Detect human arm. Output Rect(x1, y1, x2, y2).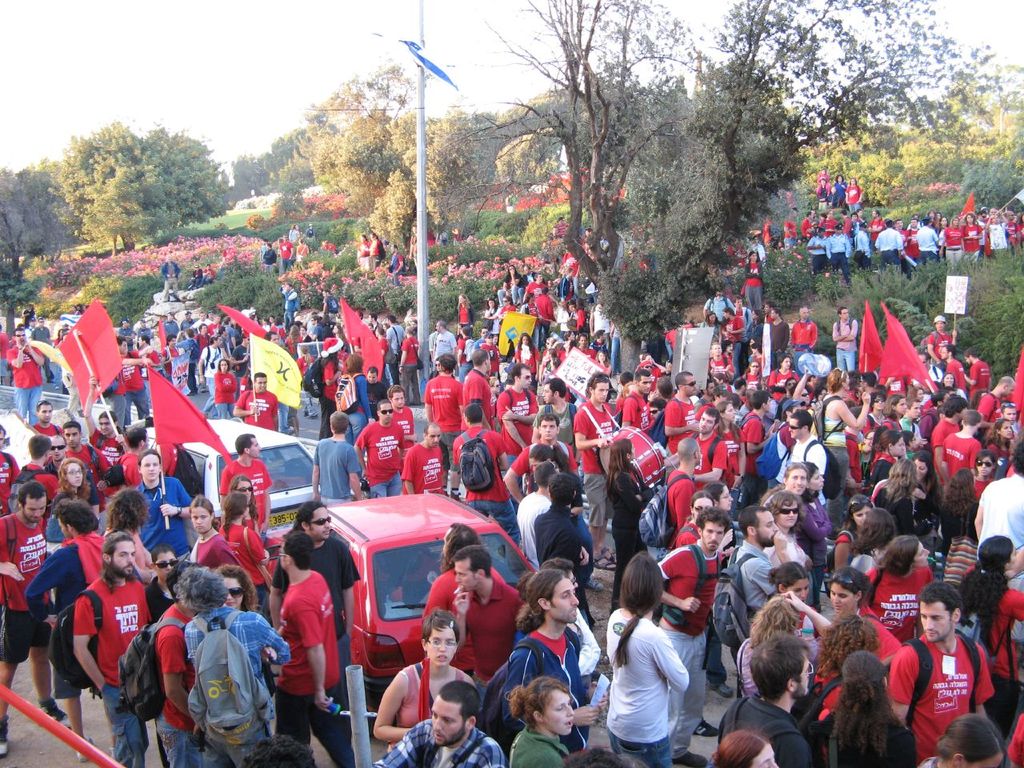
Rect(119, 466, 131, 482).
